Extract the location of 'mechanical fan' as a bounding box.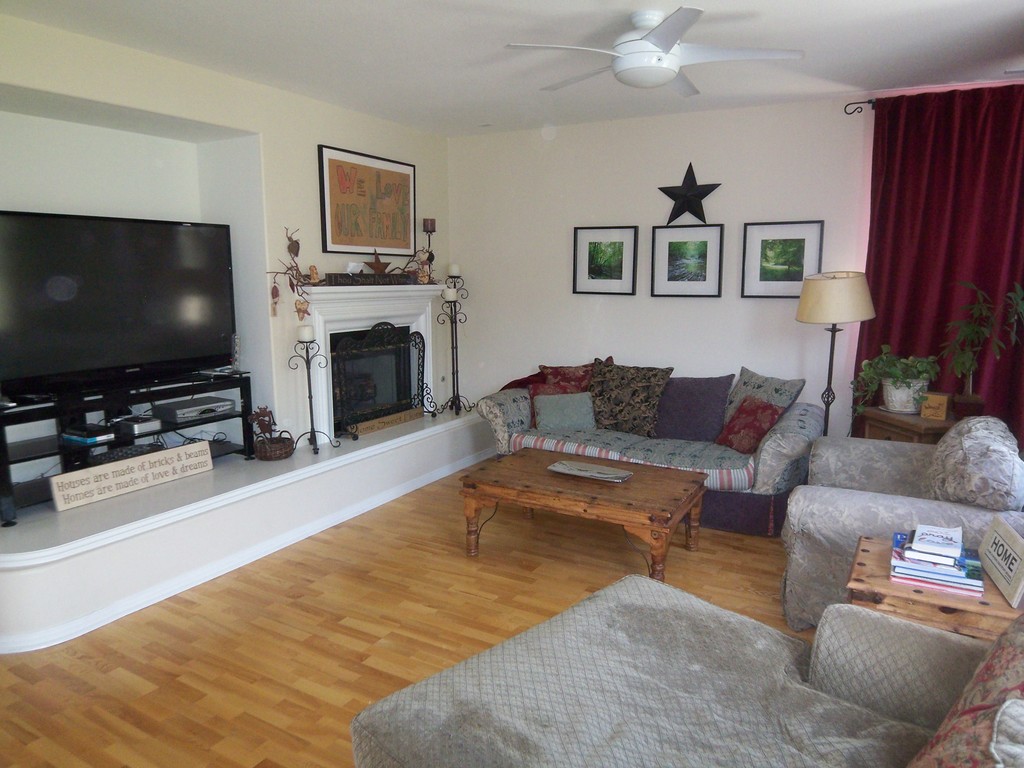
box(506, 7, 802, 97).
